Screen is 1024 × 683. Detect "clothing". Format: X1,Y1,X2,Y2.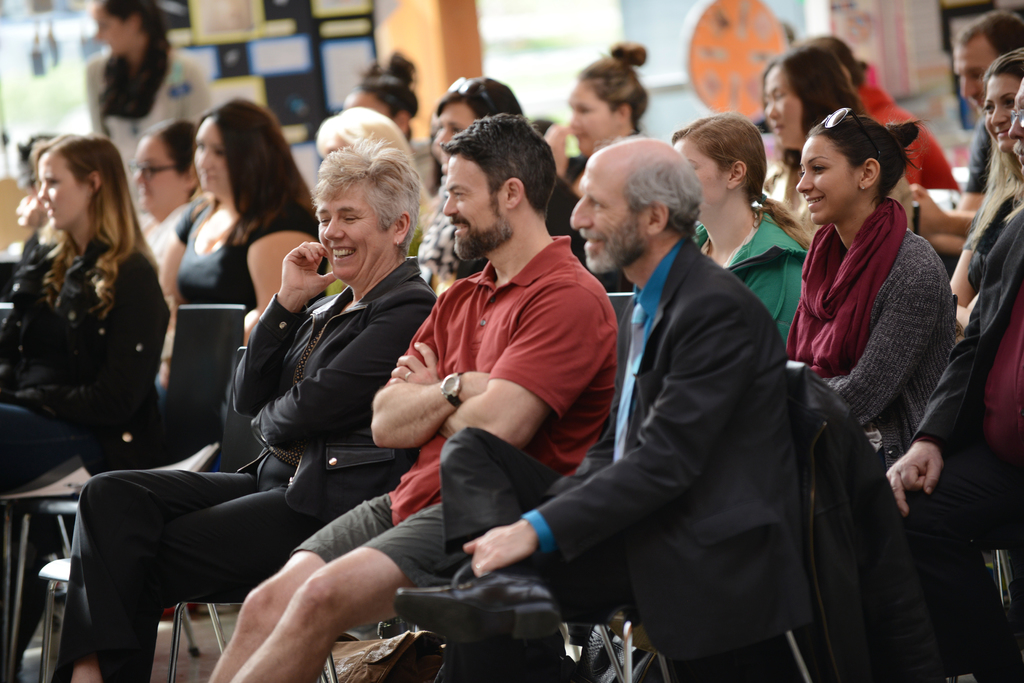
858,63,955,194.
